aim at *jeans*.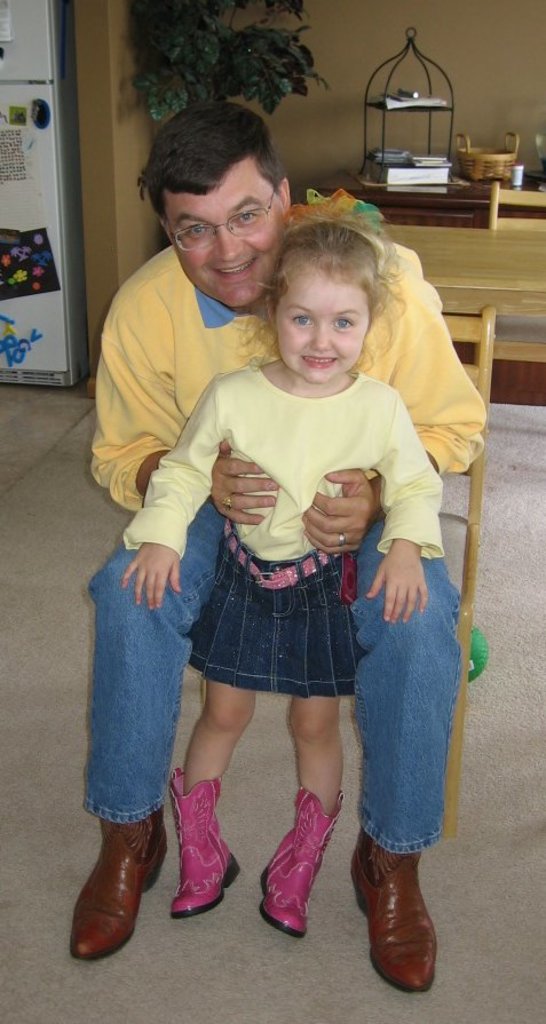
Aimed at BBox(82, 476, 500, 860).
